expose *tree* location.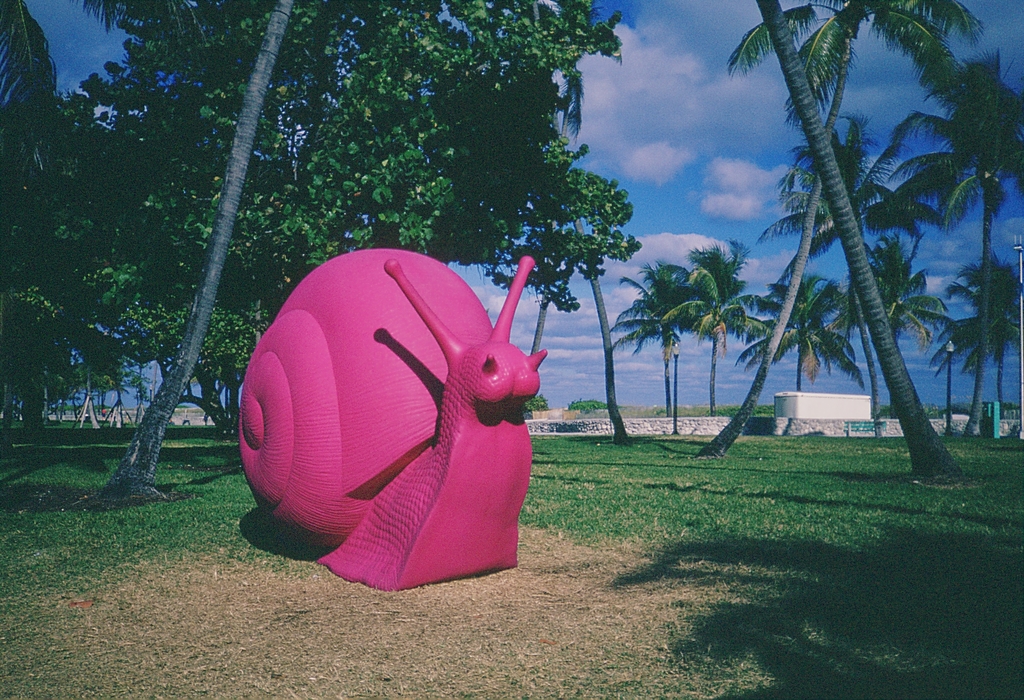
Exposed at rect(561, 233, 694, 459).
